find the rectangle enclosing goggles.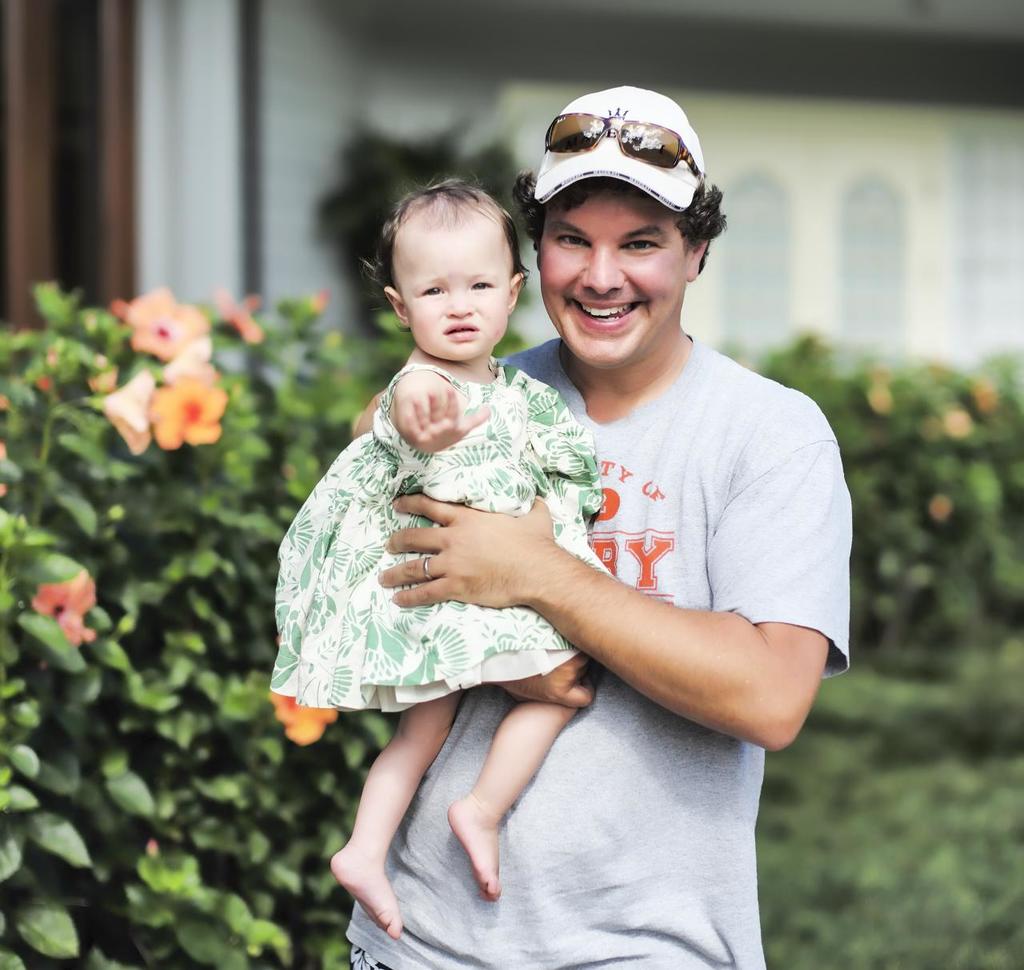
Rect(541, 109, 707, 190).
